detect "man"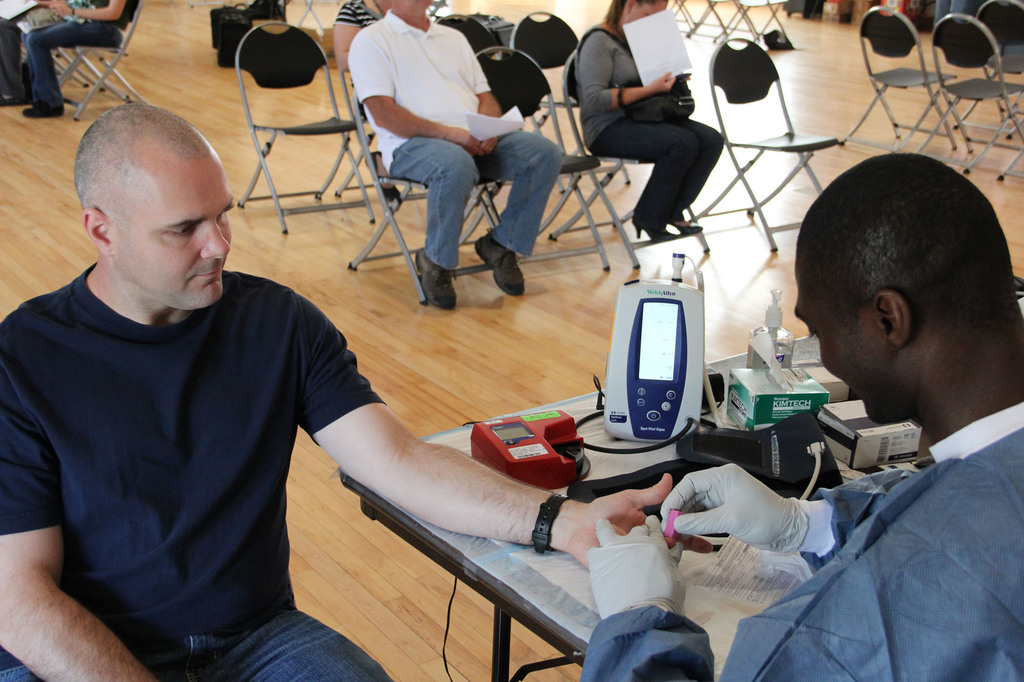
(x1=349, y1=0, x2=566, y2=309)
